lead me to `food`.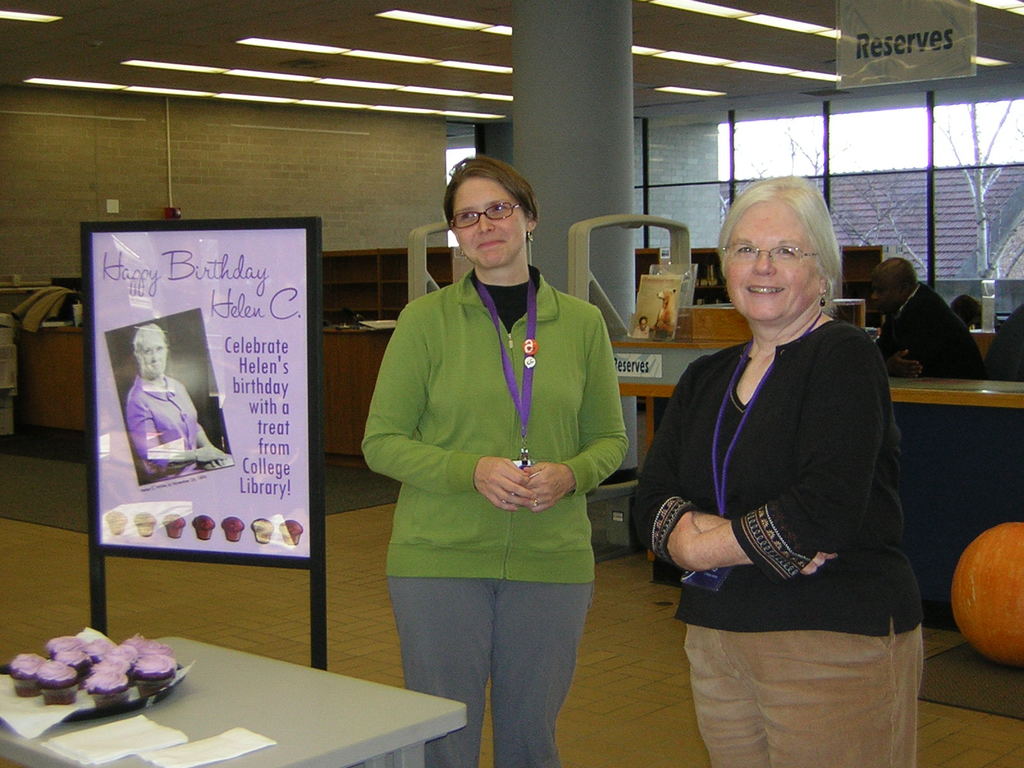
Lead to bbox(222, 516, 244, 541).
